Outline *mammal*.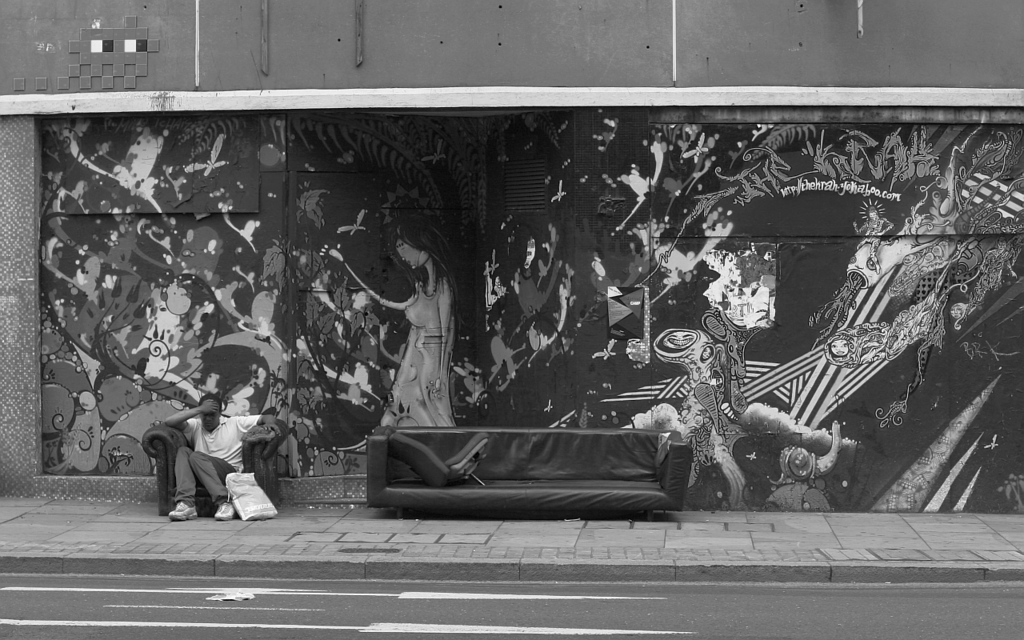
Outline: bbox(148, 397, 257, 528).
